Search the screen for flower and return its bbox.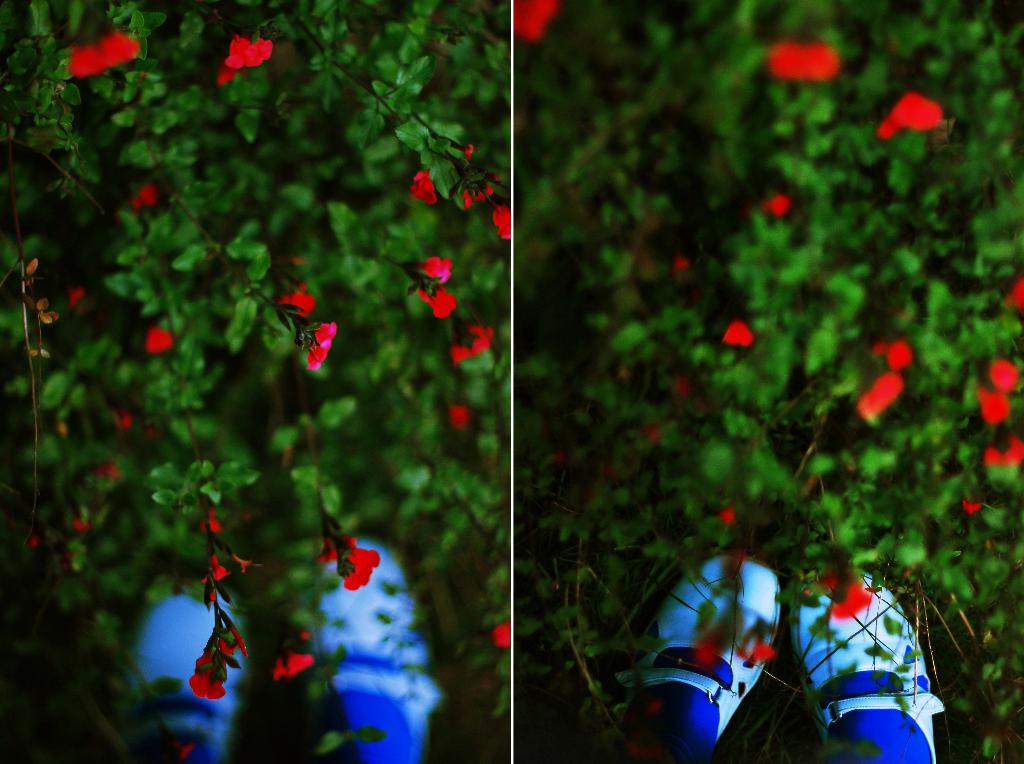
Found: (424,255,455,281).
